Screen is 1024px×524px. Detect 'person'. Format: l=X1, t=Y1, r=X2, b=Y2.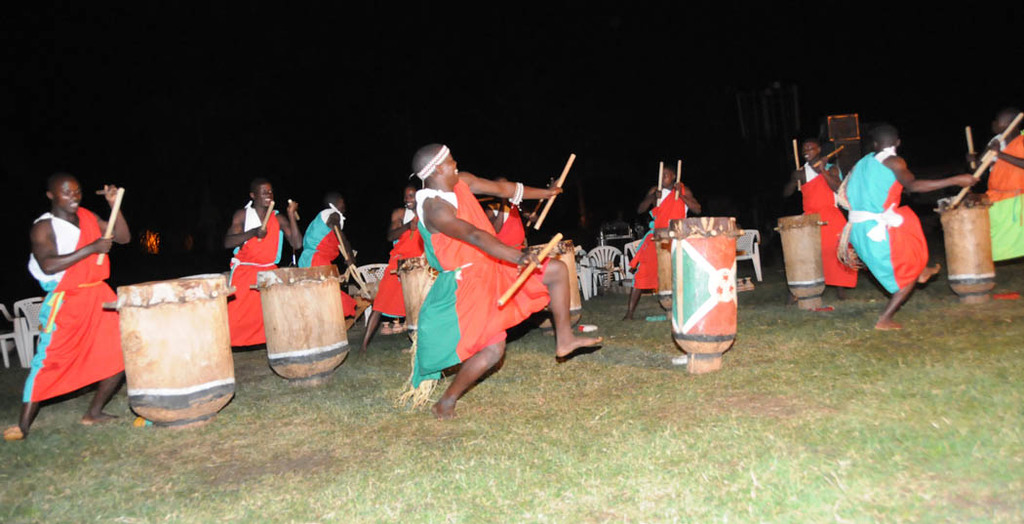
l=963, t=103, r=1023, b=287.
